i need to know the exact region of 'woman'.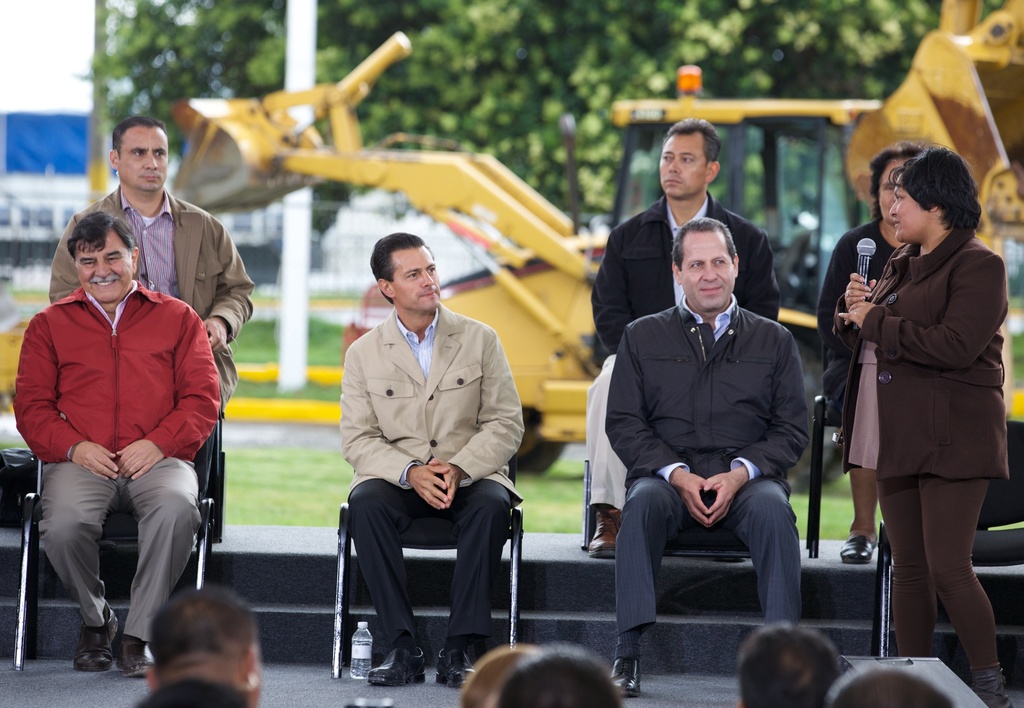
Region: crop(824, 147, 1009, 676).
